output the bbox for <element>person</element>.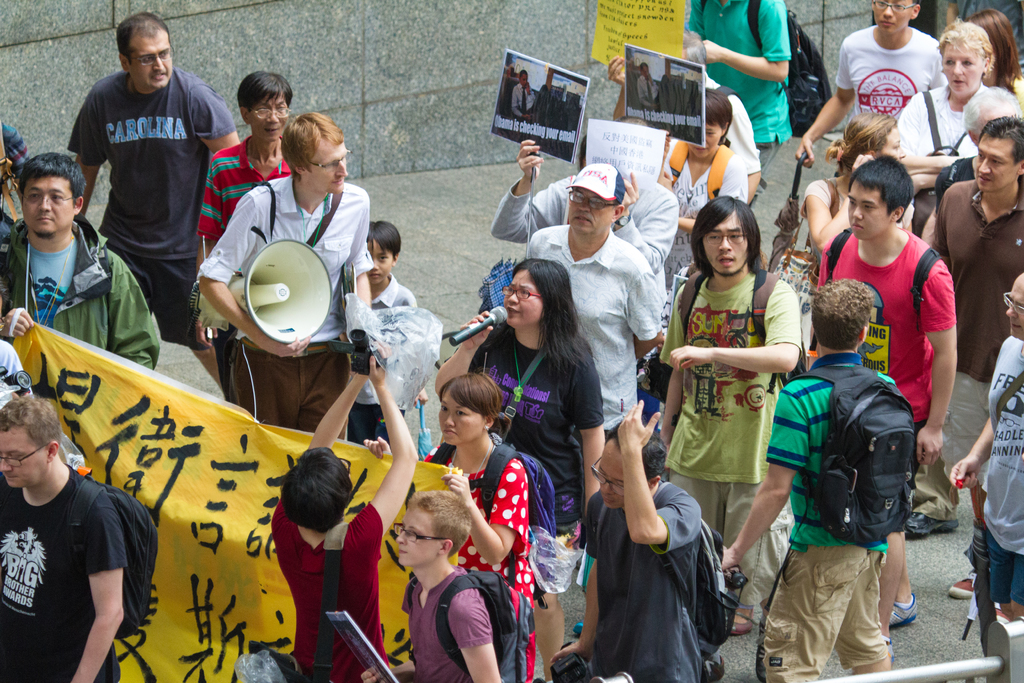
pyautogui.locateOnScreen(70, 8, 225, 375).
